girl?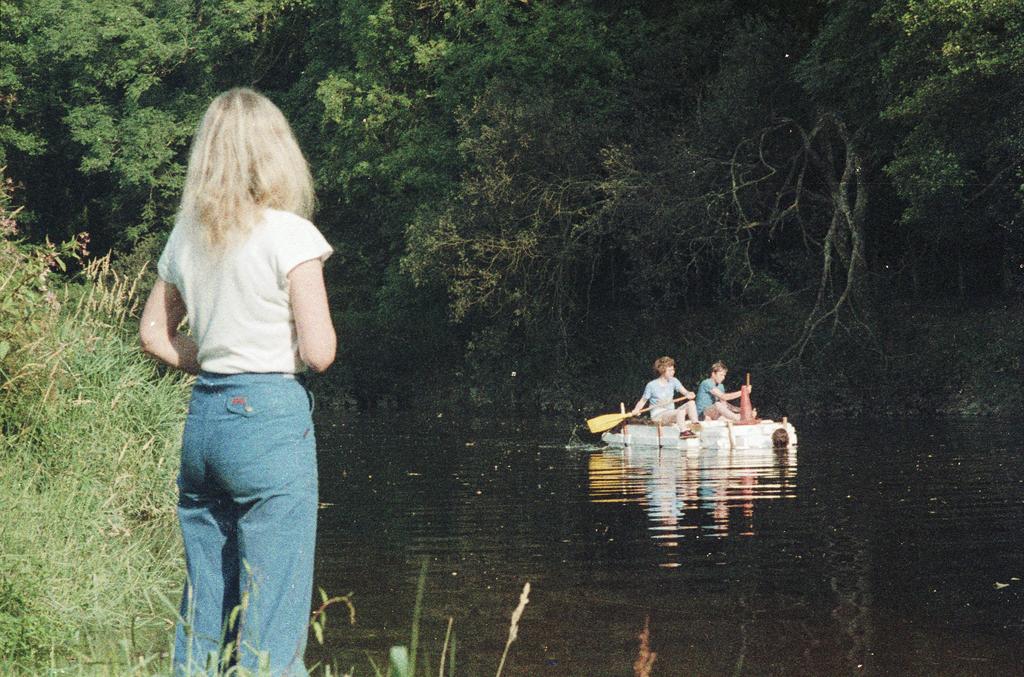
{"left": 138, "top": 84, "right": 332, "bottom": 674}
